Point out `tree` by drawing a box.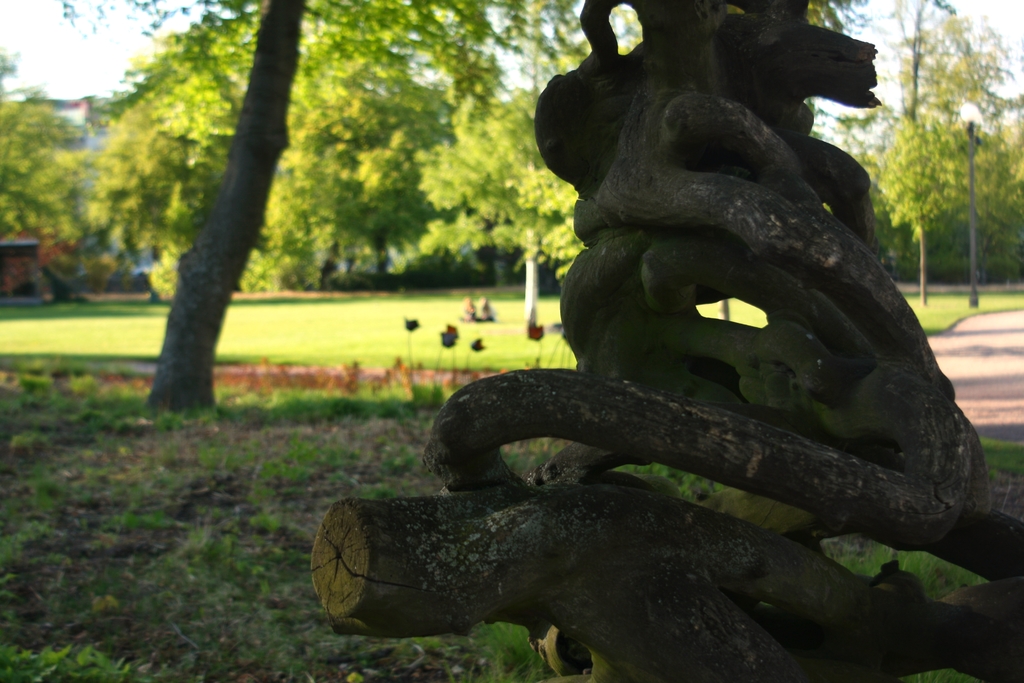
bbox(145, 0, 311, 419).
